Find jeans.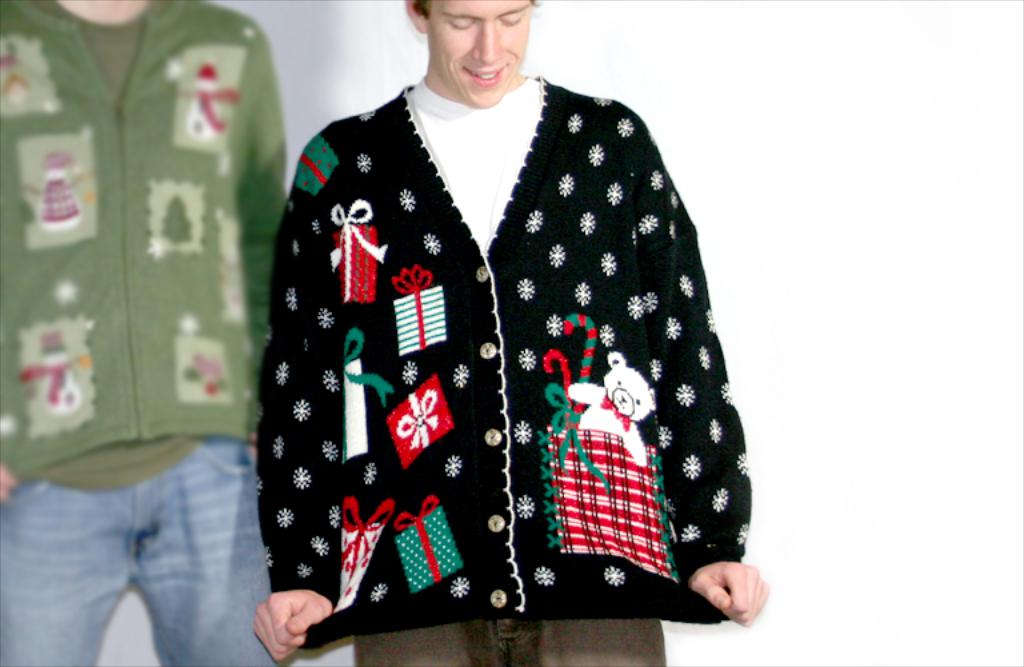
l=19, t=406, r=260, b=666.
